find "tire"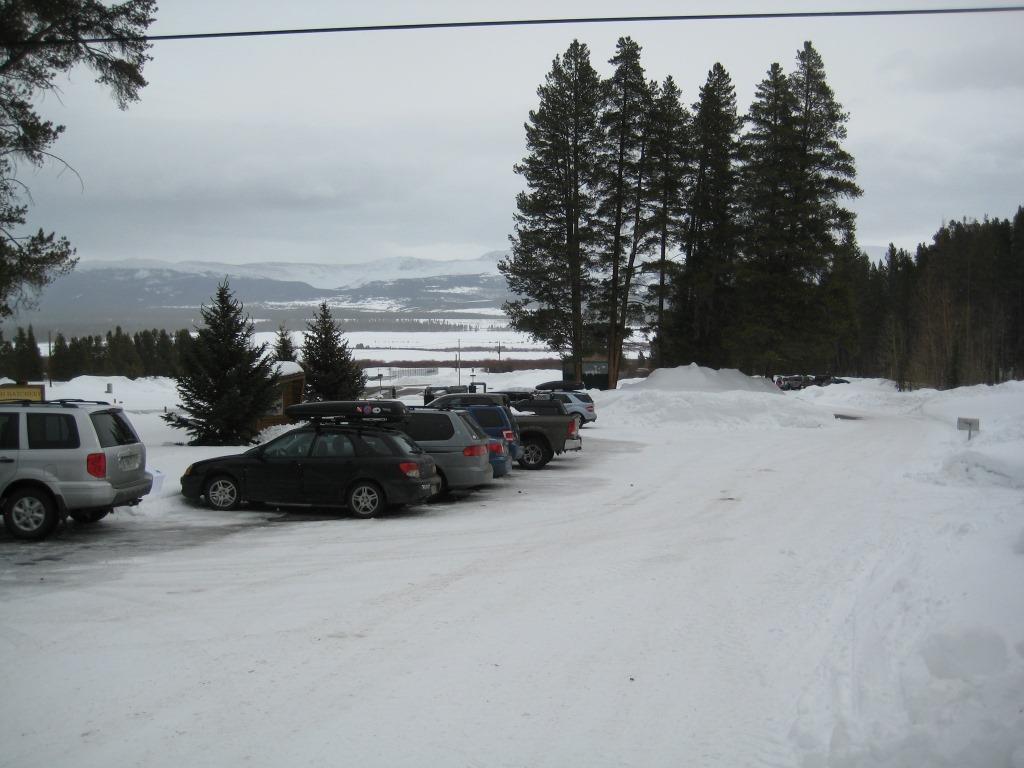
(left=70, top=507, right=107, bottom=522)
